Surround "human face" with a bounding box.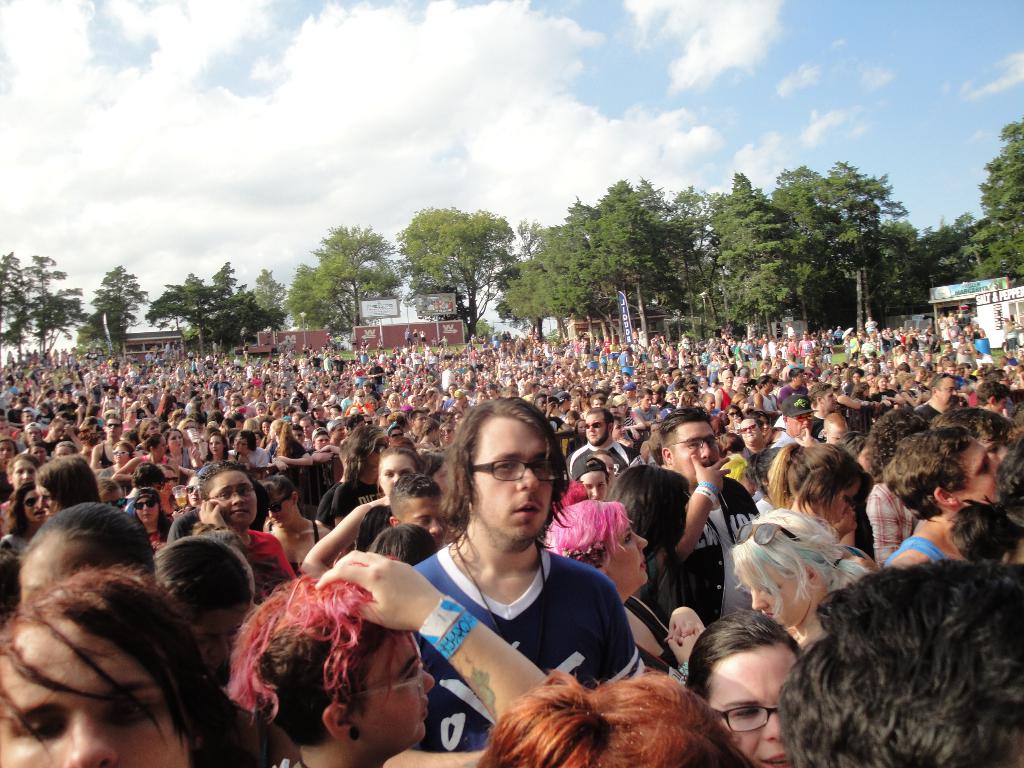
17,558,54,598.
